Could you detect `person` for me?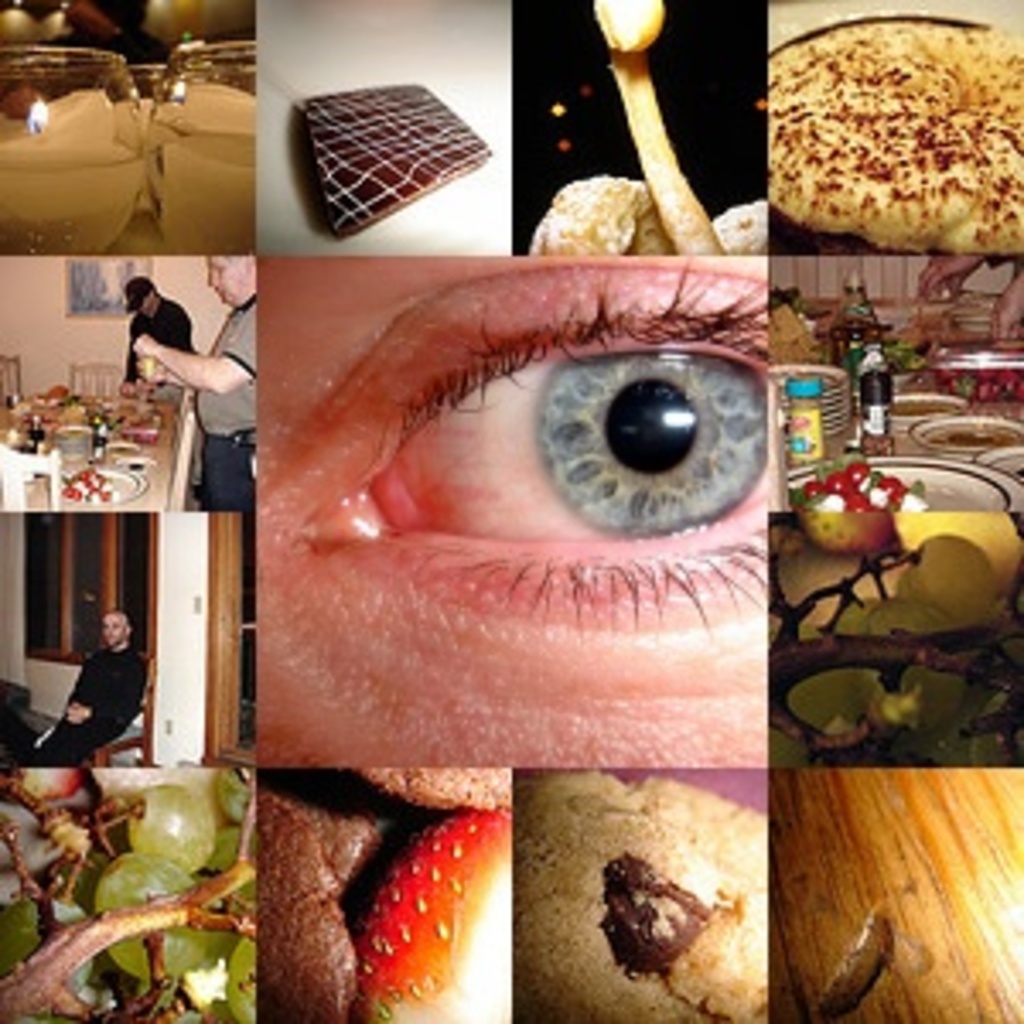
Detection result: bbox=(38, 608, 119, 788).
